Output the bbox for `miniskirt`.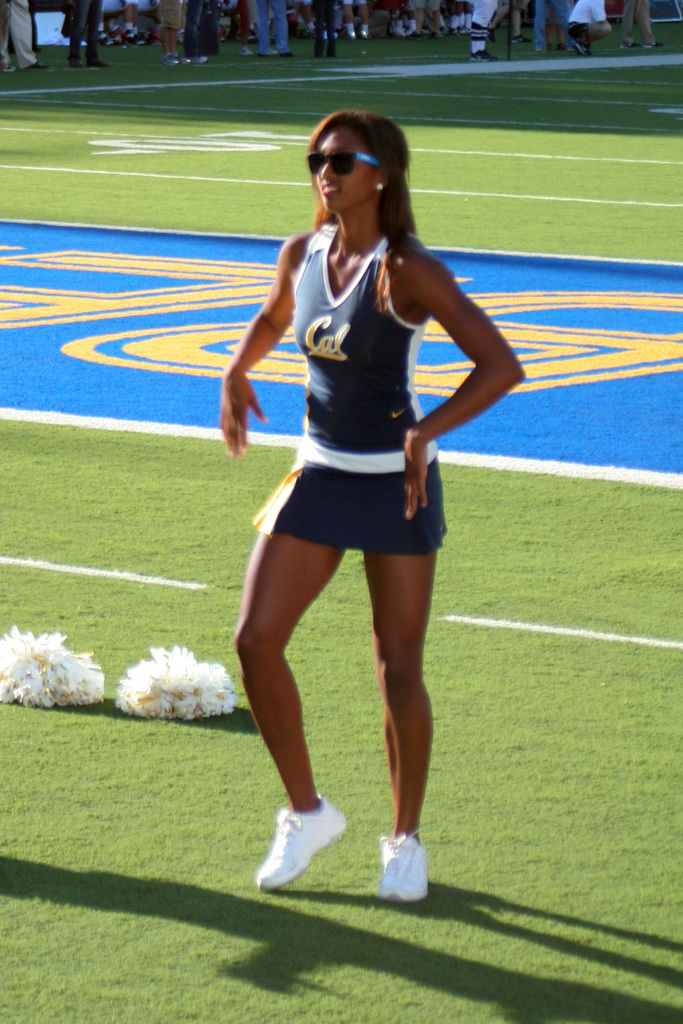
(252, 436, 447, 554).
